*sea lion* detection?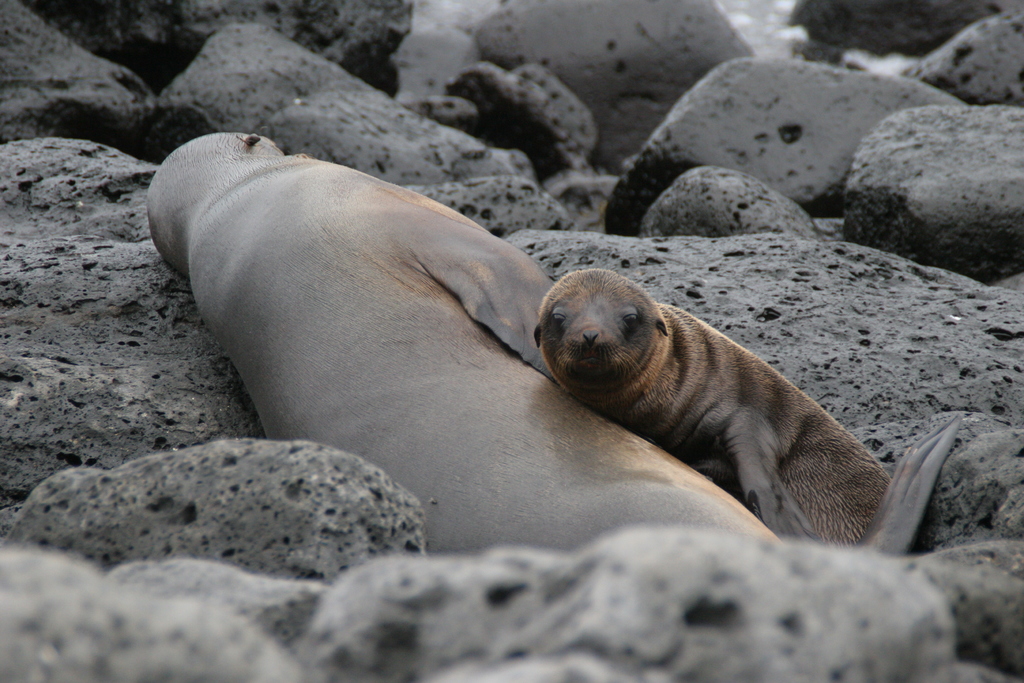
box=[145, 131, 963, 561]
